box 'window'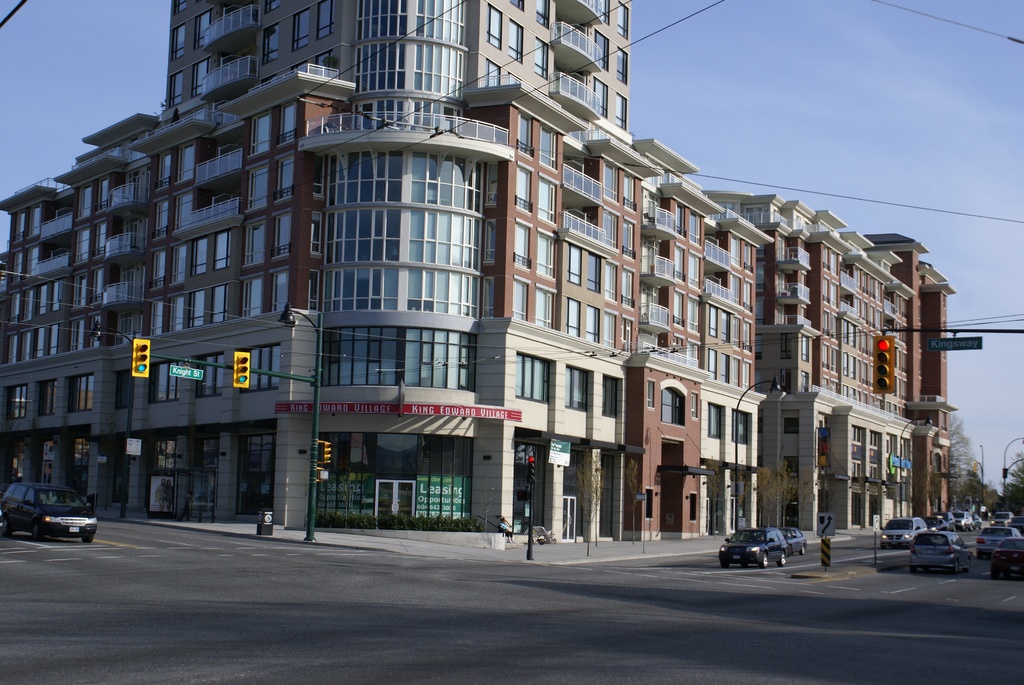
box(53, 282, 63, 312)
